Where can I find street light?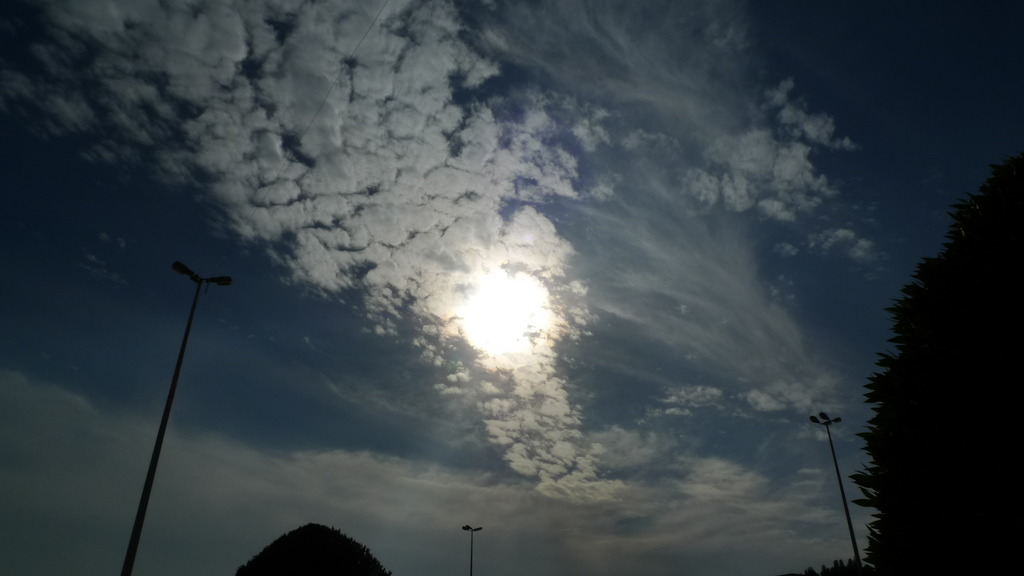
You can find it at (x1=805, y1=410, x2=862, y2=575).
